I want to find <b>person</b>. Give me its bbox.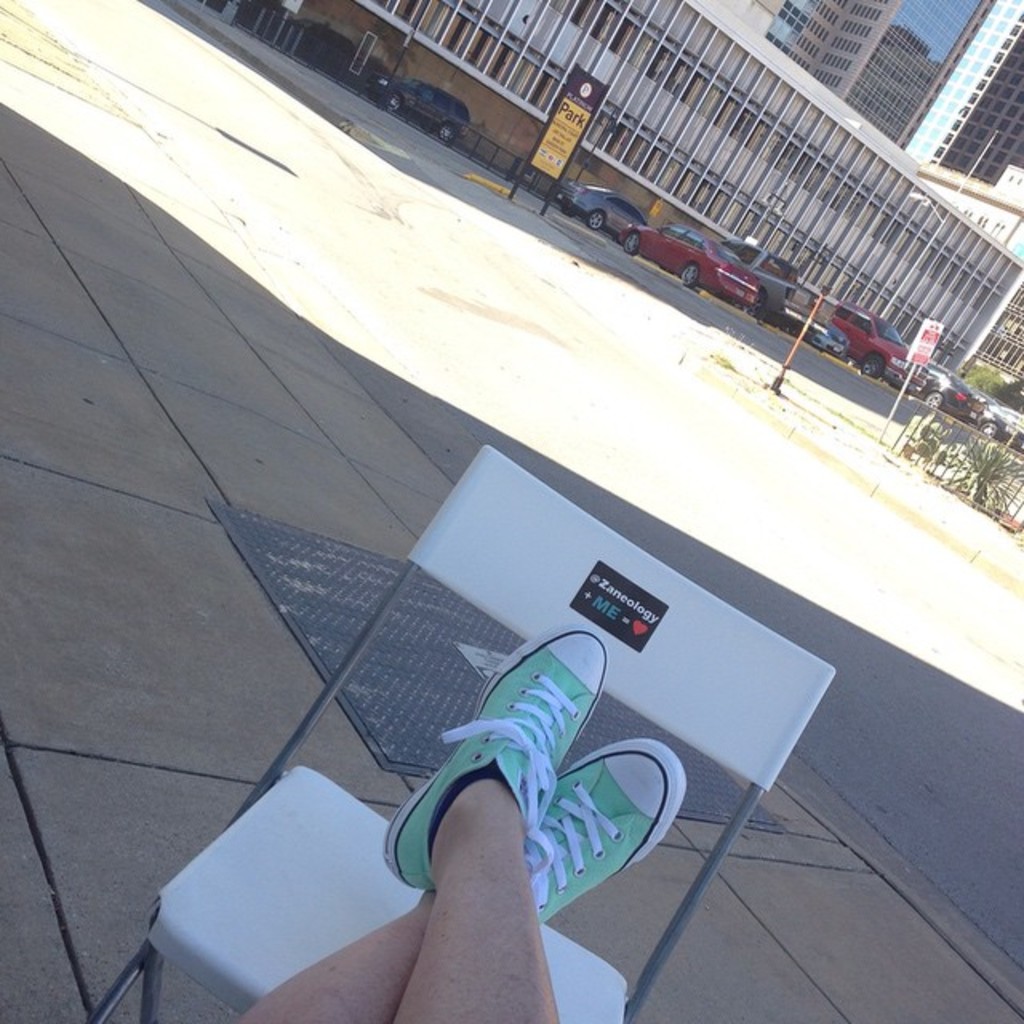
Rect(237, 626, 688, 1022).
